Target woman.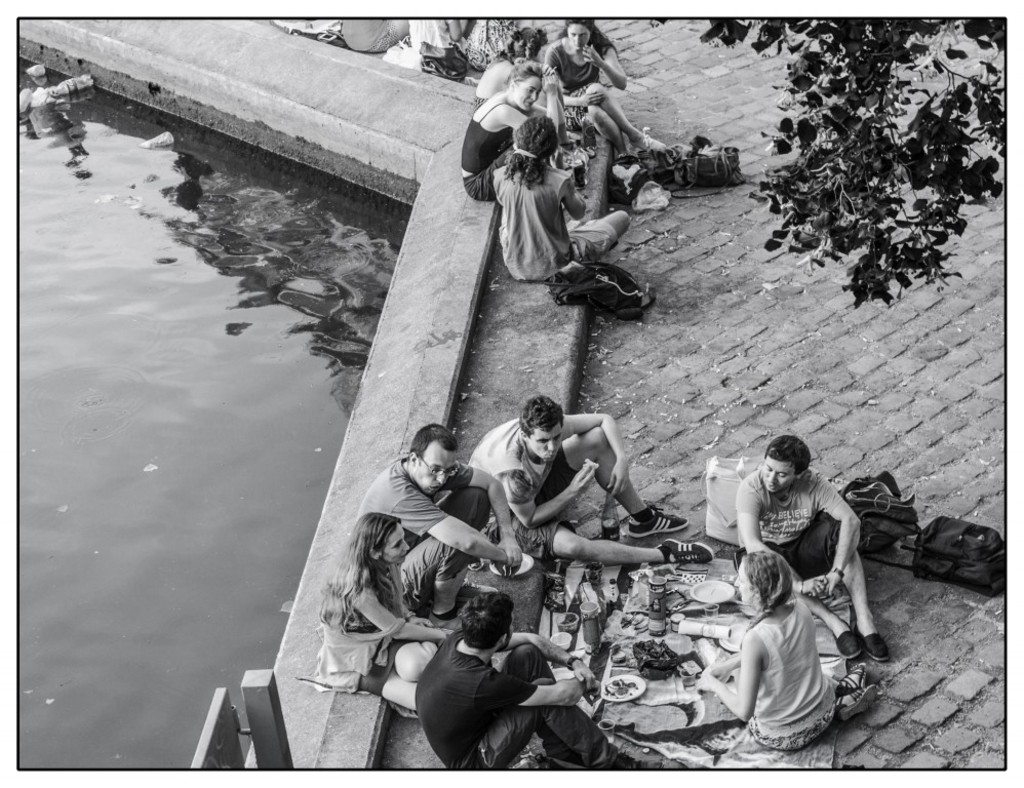
Target region: (696, 552, 837, 752).
